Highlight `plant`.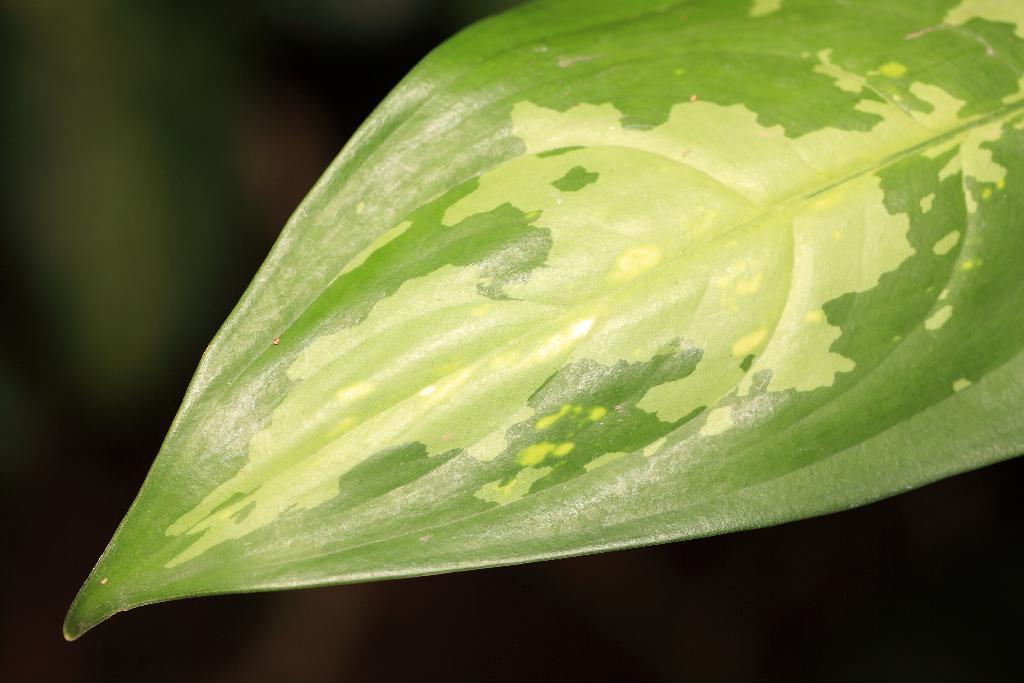
Highlighted region: <box>58,0,1023,645</box>.
